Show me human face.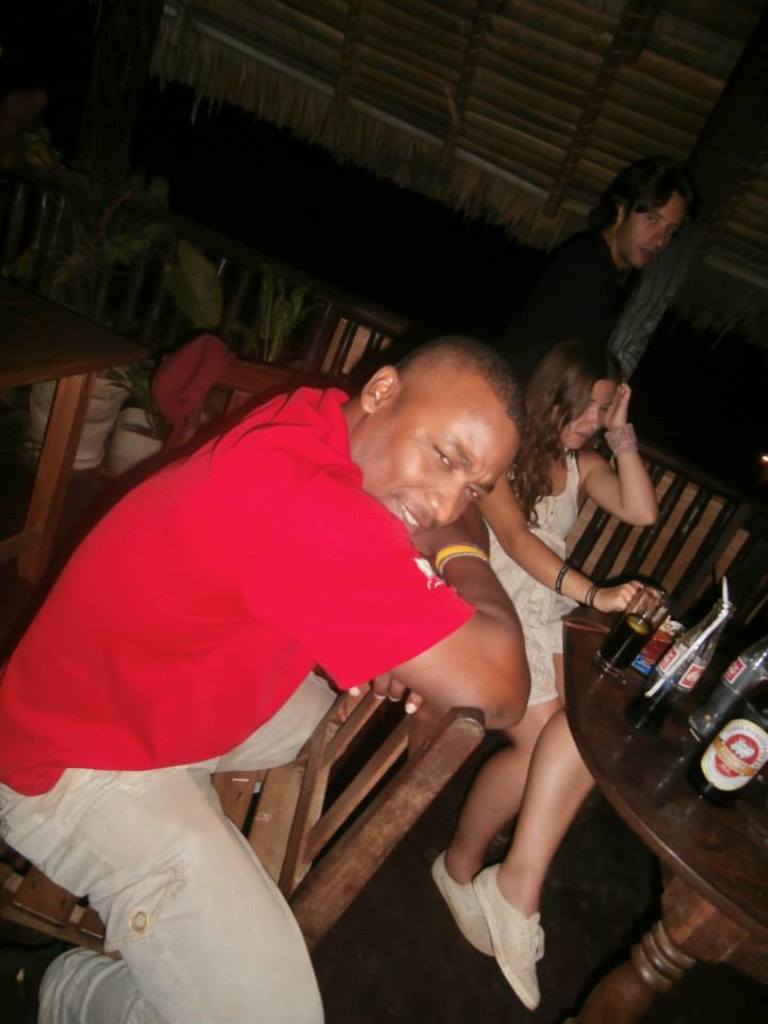
human face is here: rect(618, 185, 683, 265).
